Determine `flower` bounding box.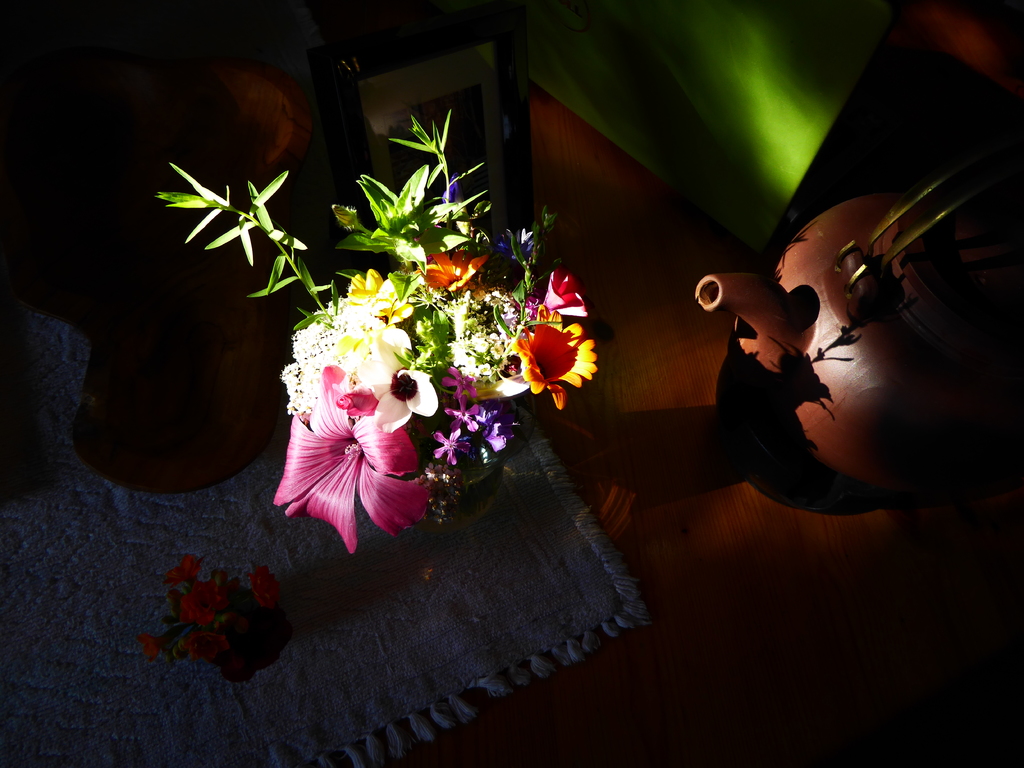
Determined: x1=346, y1=264, x2=413, y2=321.
